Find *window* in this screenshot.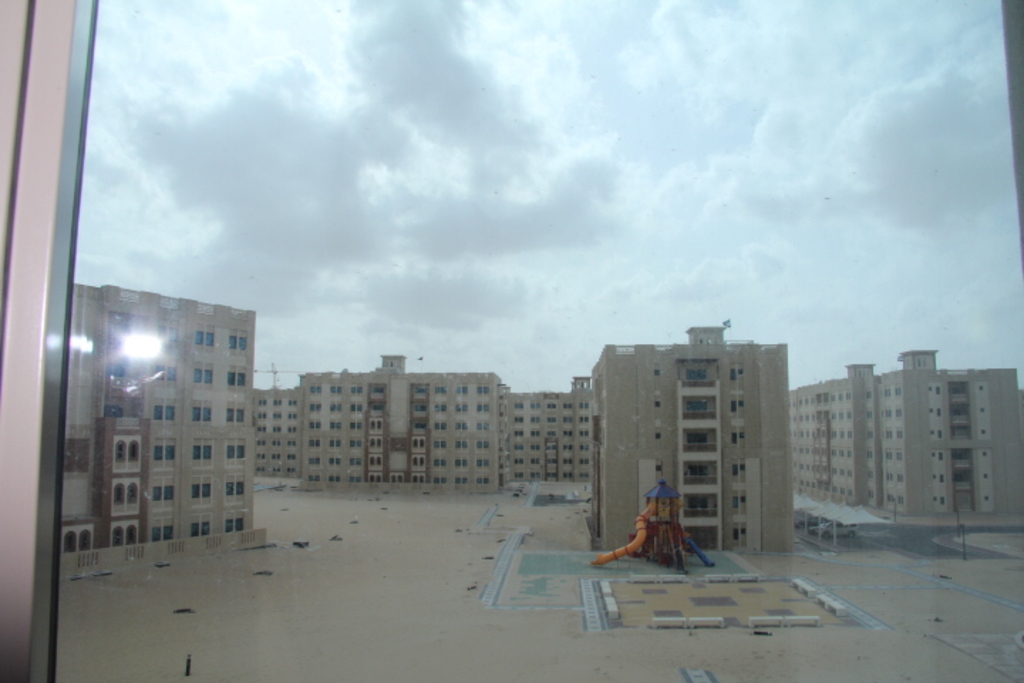
The bounding box for *window* is l=228, t=363, r=249, b=393.
